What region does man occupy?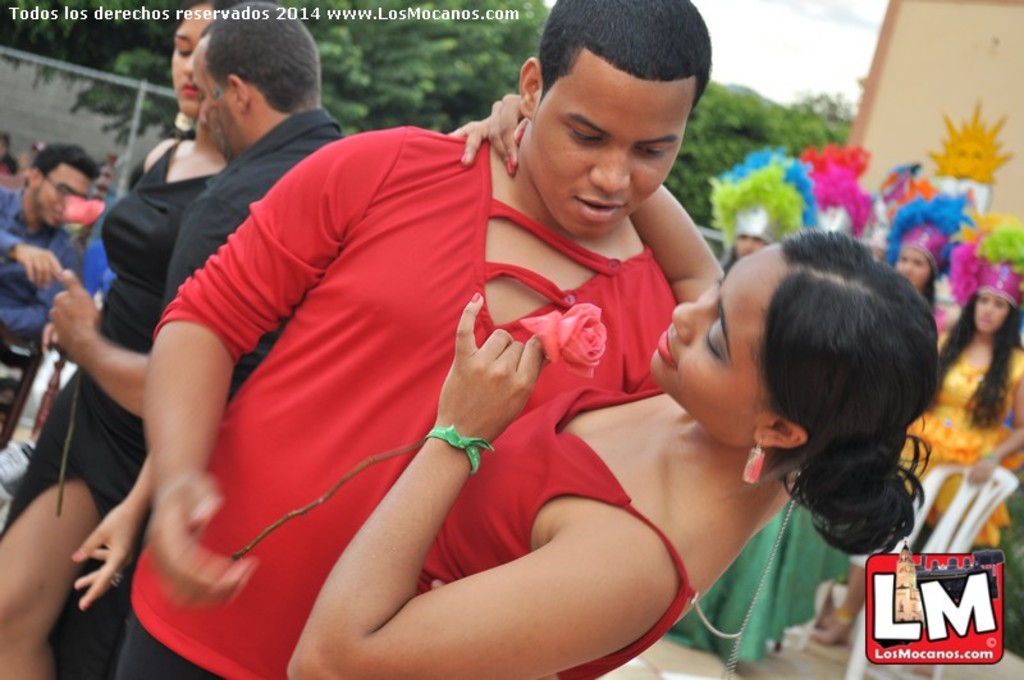
box=[45, 0, 346, 679].
